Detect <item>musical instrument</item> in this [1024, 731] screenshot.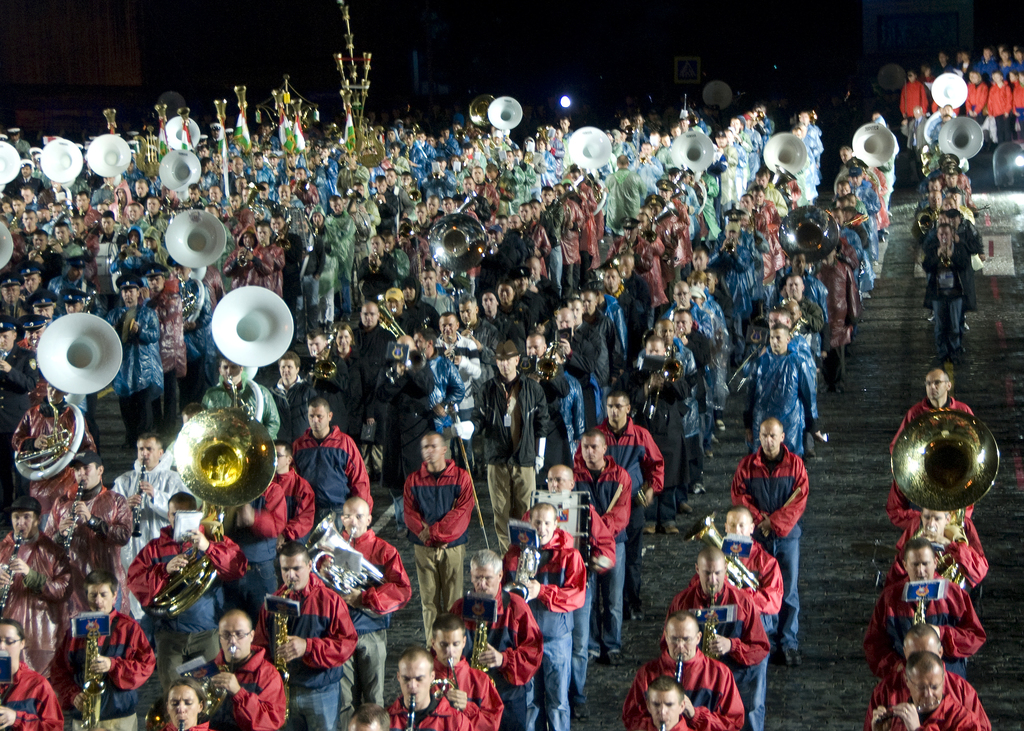
Detection: bbox=(909, 583, 929, 629).
